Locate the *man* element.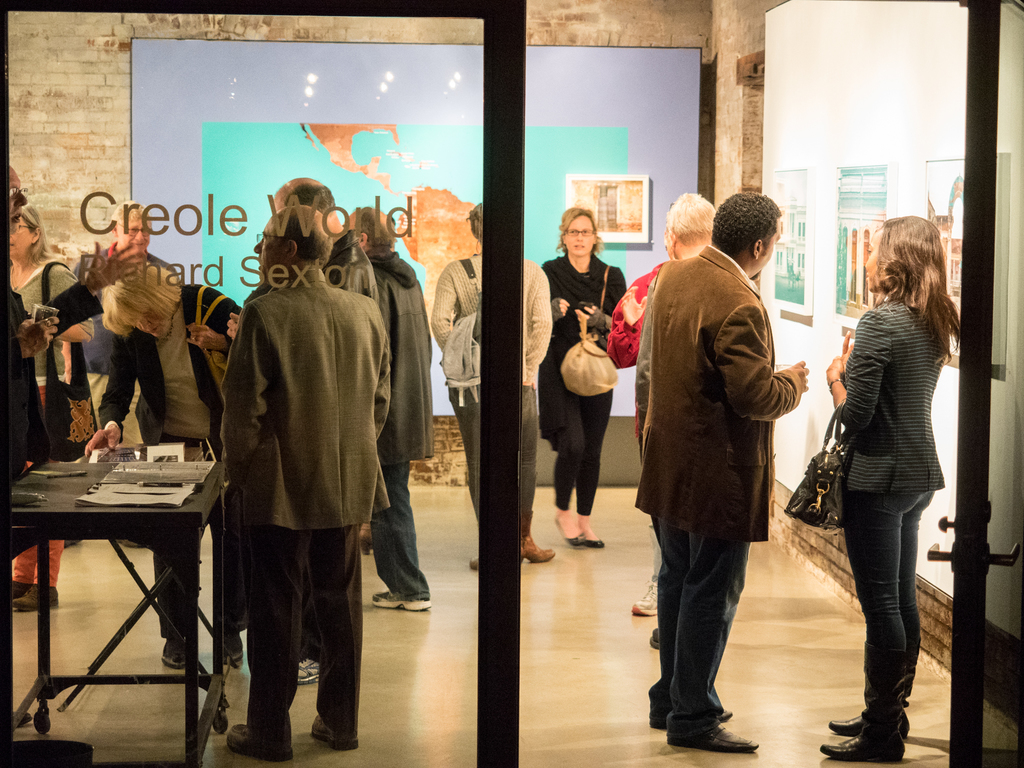
Element bbox: 223, 169, 376, 682.
